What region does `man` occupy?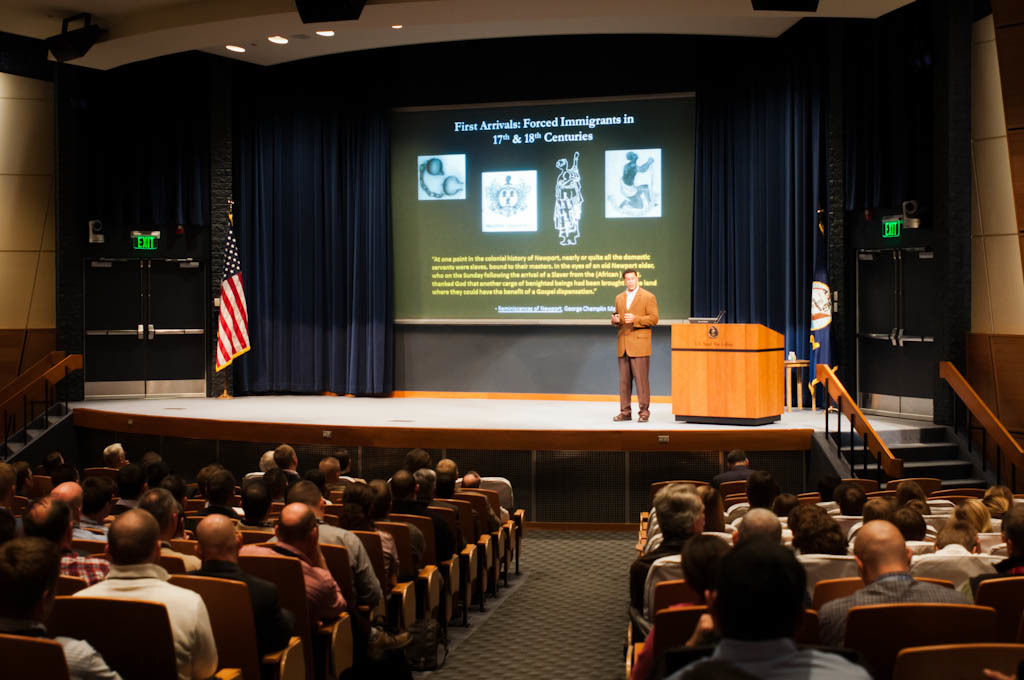
x1=287, y1=479, x2=384, y2=607.
